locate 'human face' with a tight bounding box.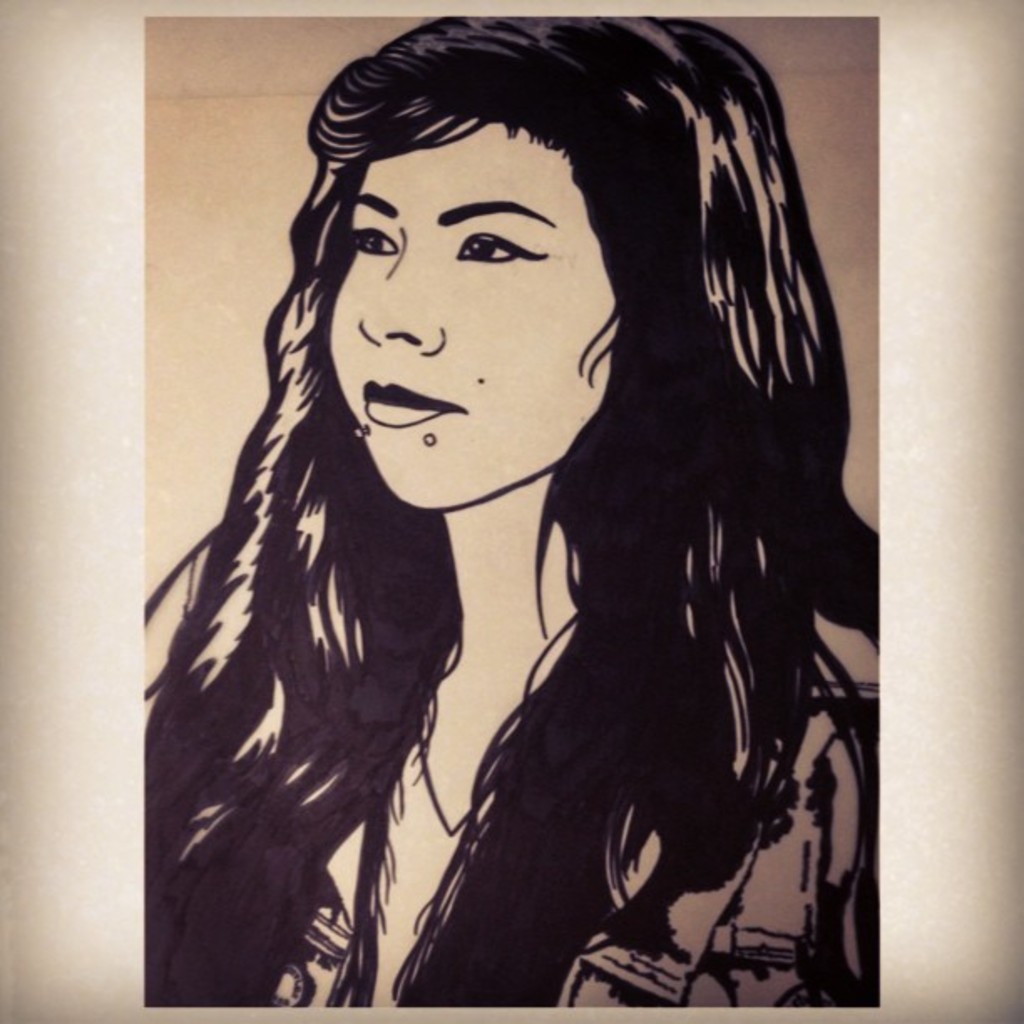
Rect(318, 114, 609, 509).
